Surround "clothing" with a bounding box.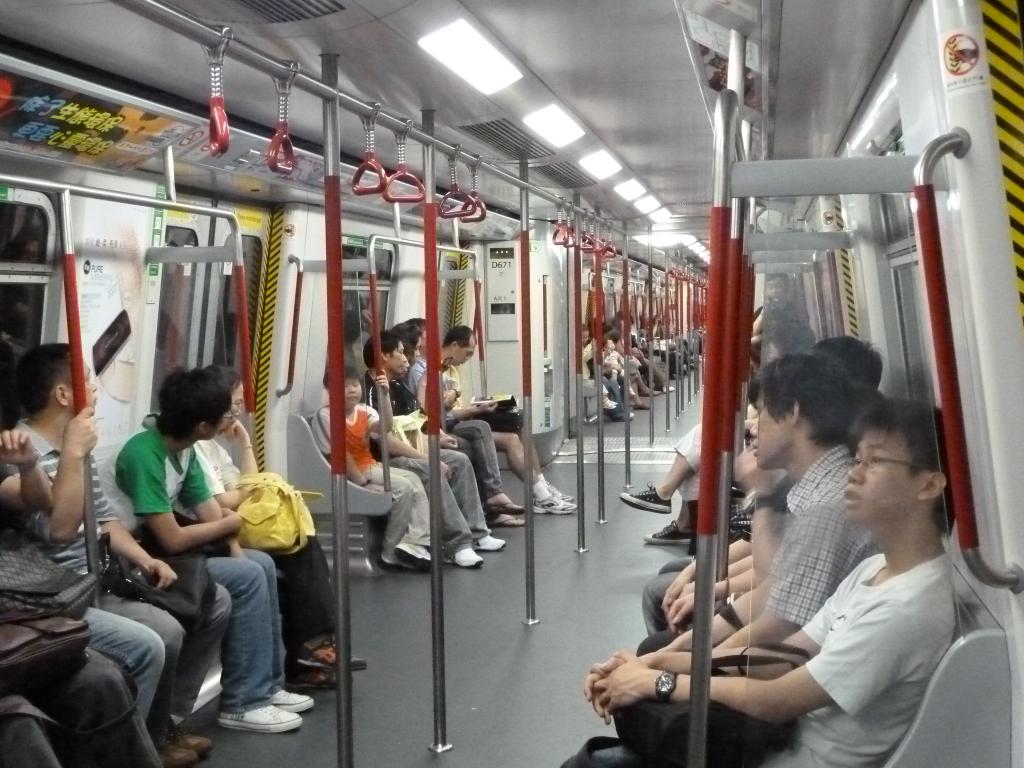
<bbox>637, 447, 893, 659</bbox>.
